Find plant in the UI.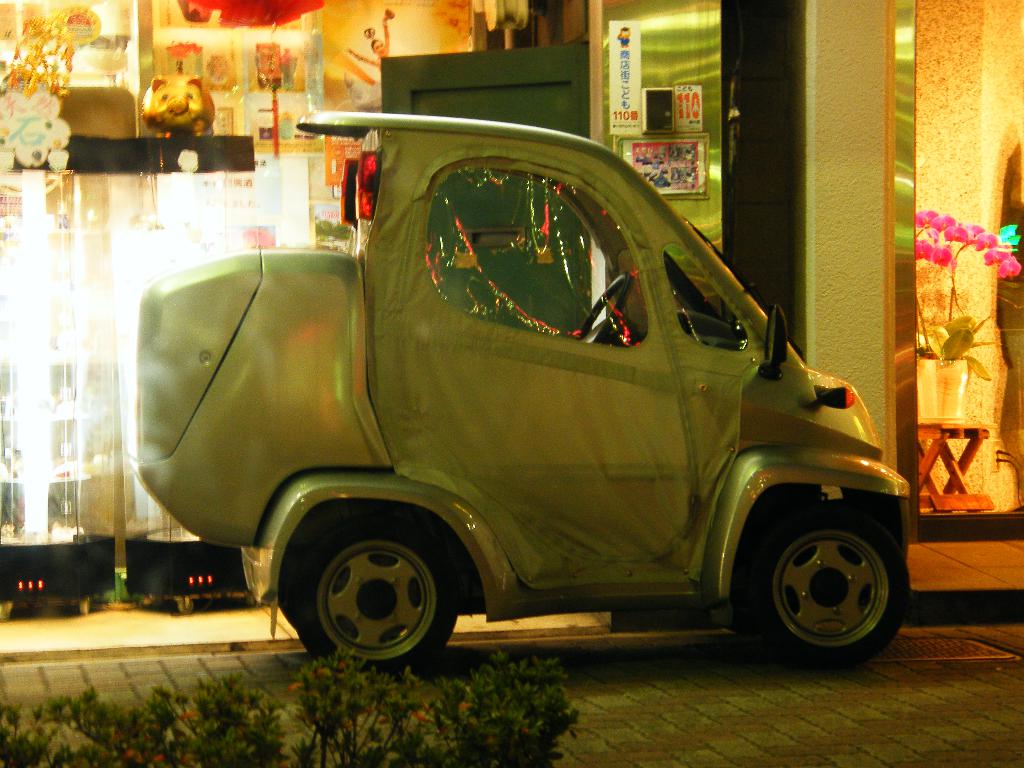
UI element at x1=914 y1=211 x2=1023 y2=380.
